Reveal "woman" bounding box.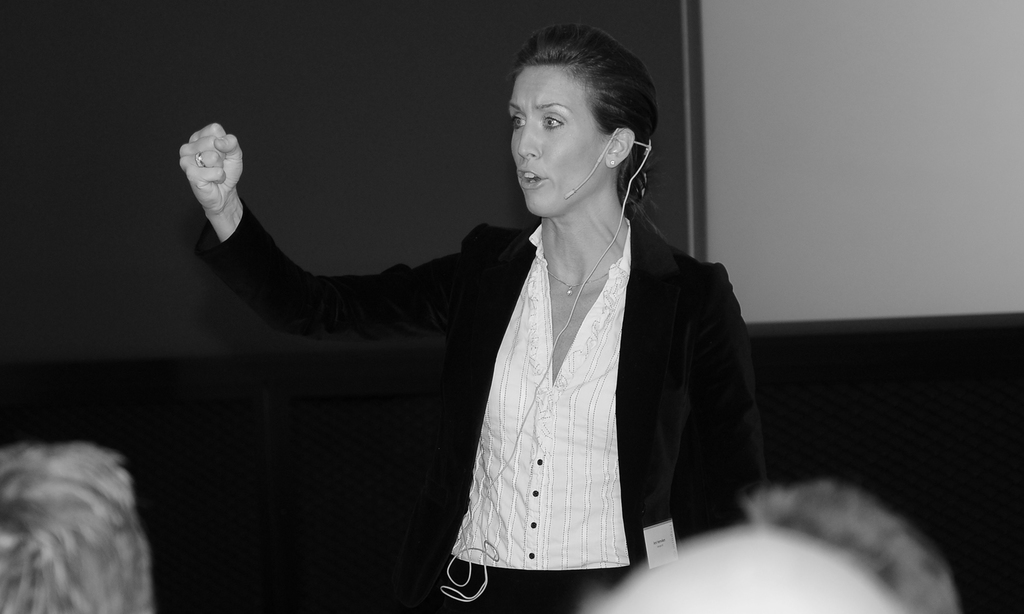
Revealed: 176, 17, 756, 613.
